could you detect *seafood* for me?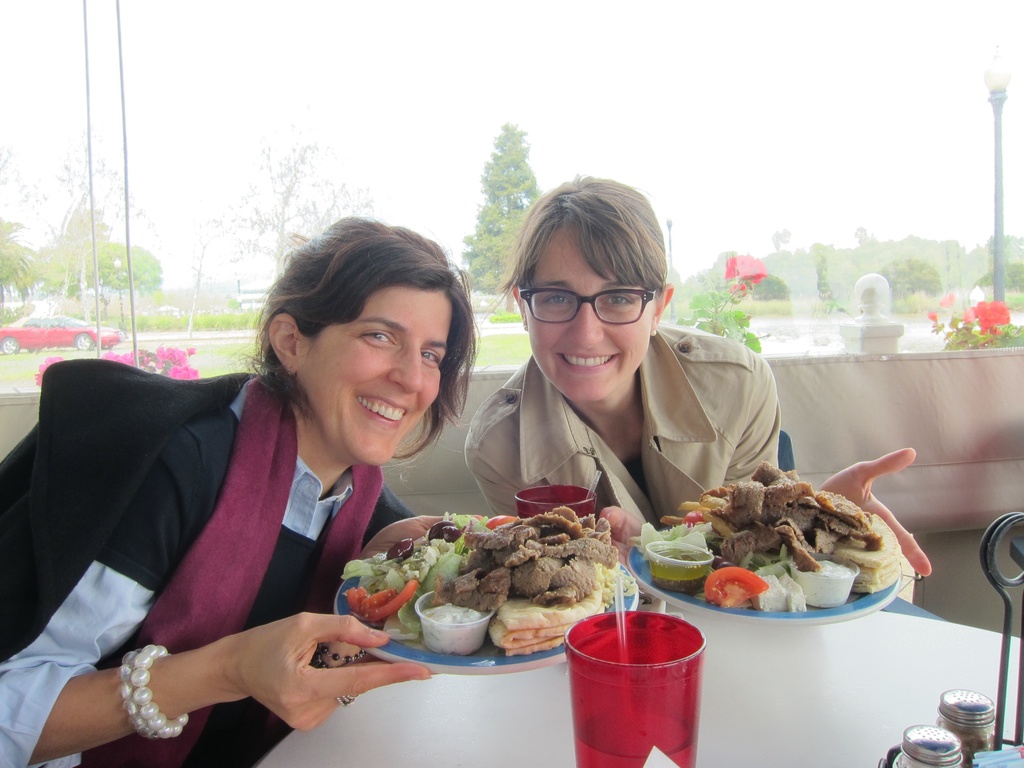
Detection result: l=343, t=509, r=633, b=654.
